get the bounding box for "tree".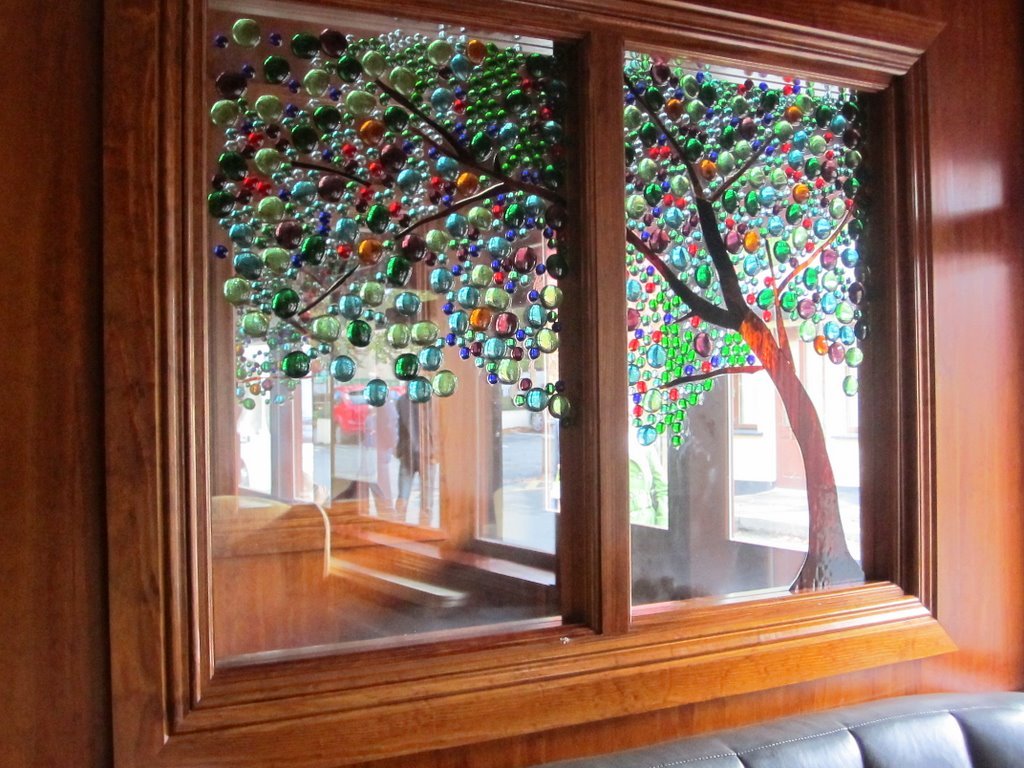
BBox(211, 24, 893, 583).
